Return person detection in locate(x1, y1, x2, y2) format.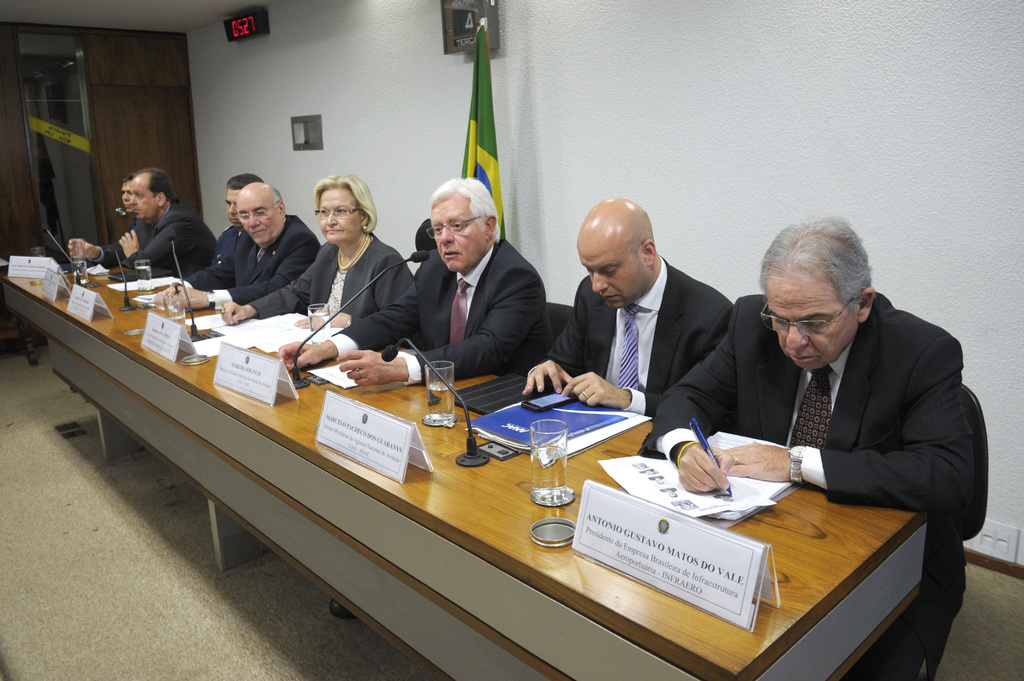
locate(521, 193, 735, 451).
